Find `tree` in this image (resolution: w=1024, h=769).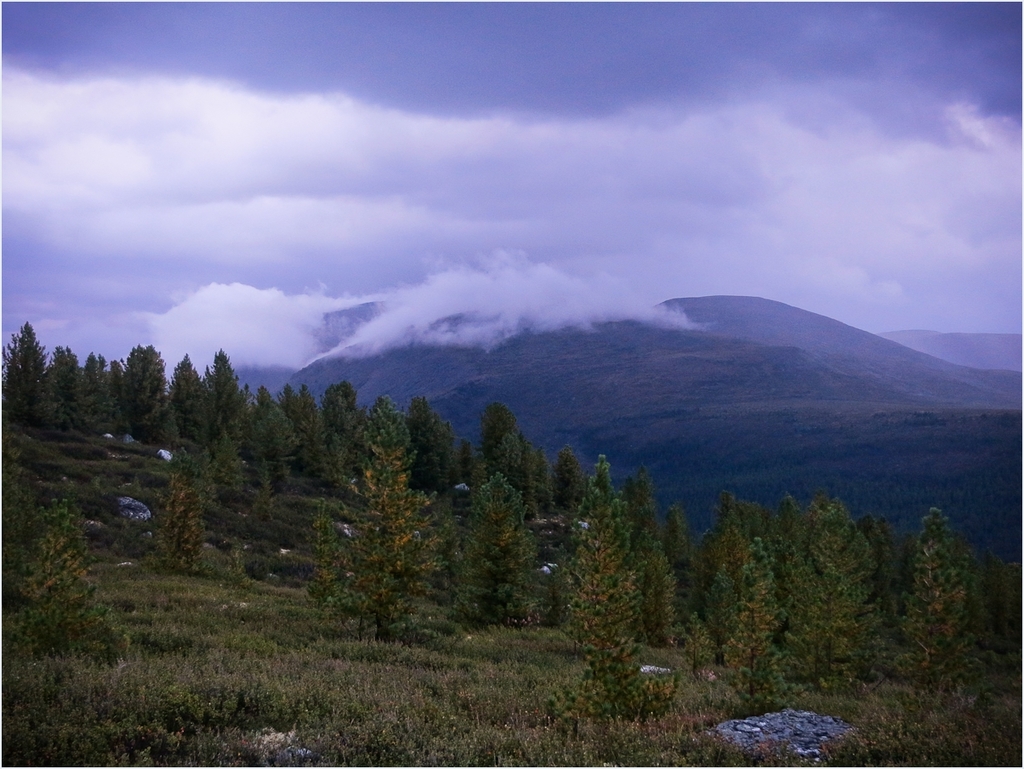
(482, 396, 535, 521).
